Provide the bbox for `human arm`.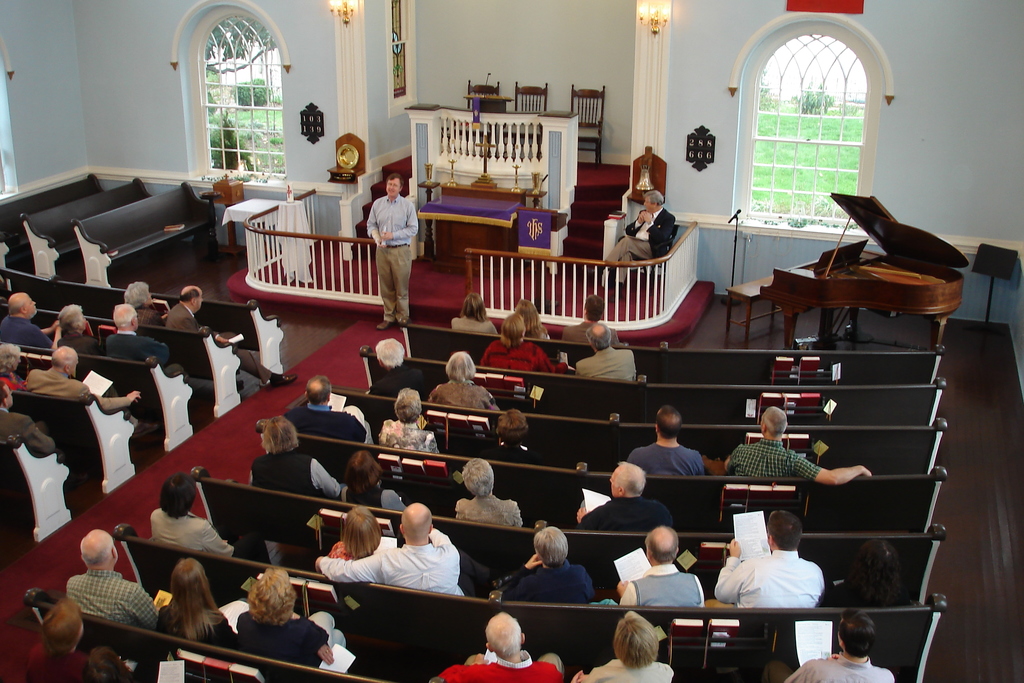
box=[126, 584, 161, 633].
